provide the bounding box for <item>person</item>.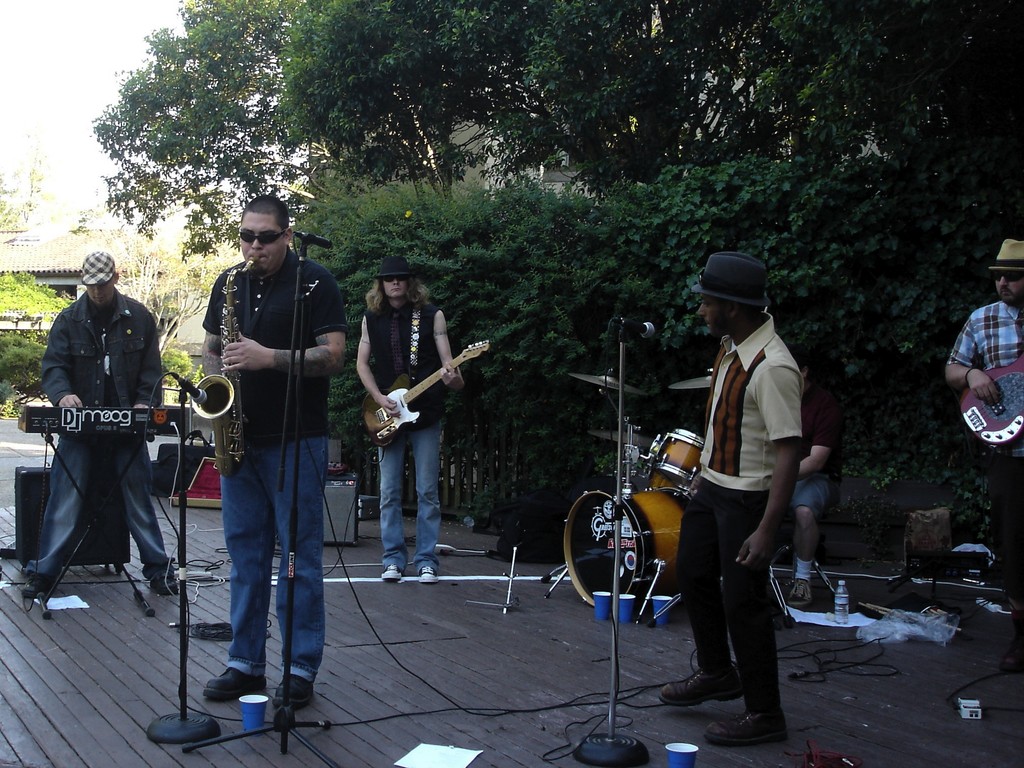
locate(947, 241, 1023, 610).
